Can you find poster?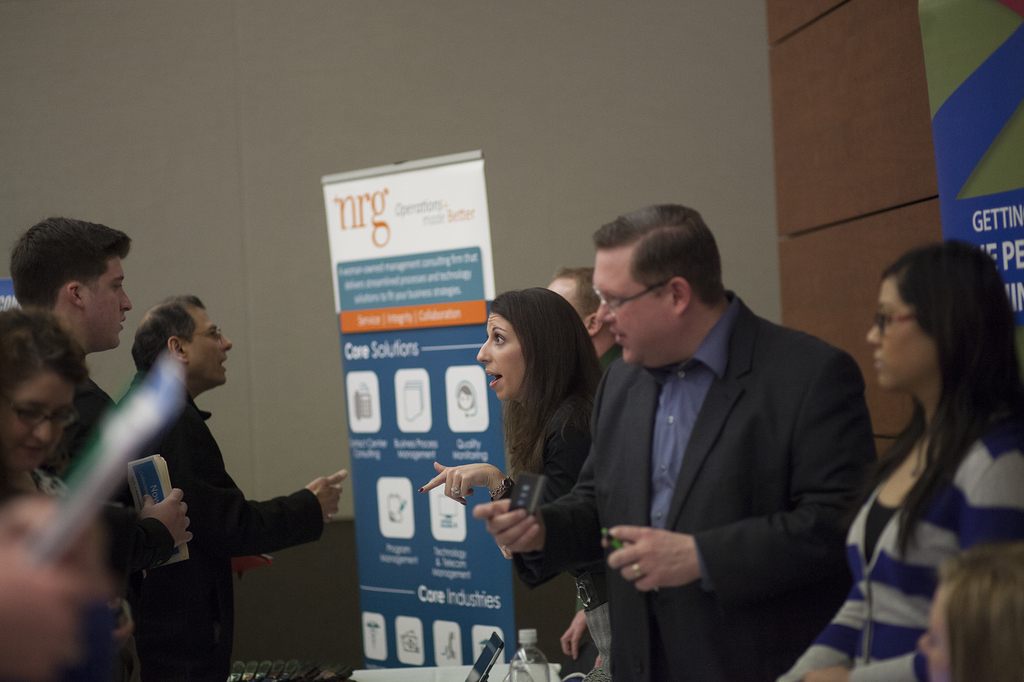
Yes, bounding box: crop(311, 154, 519, 675).
